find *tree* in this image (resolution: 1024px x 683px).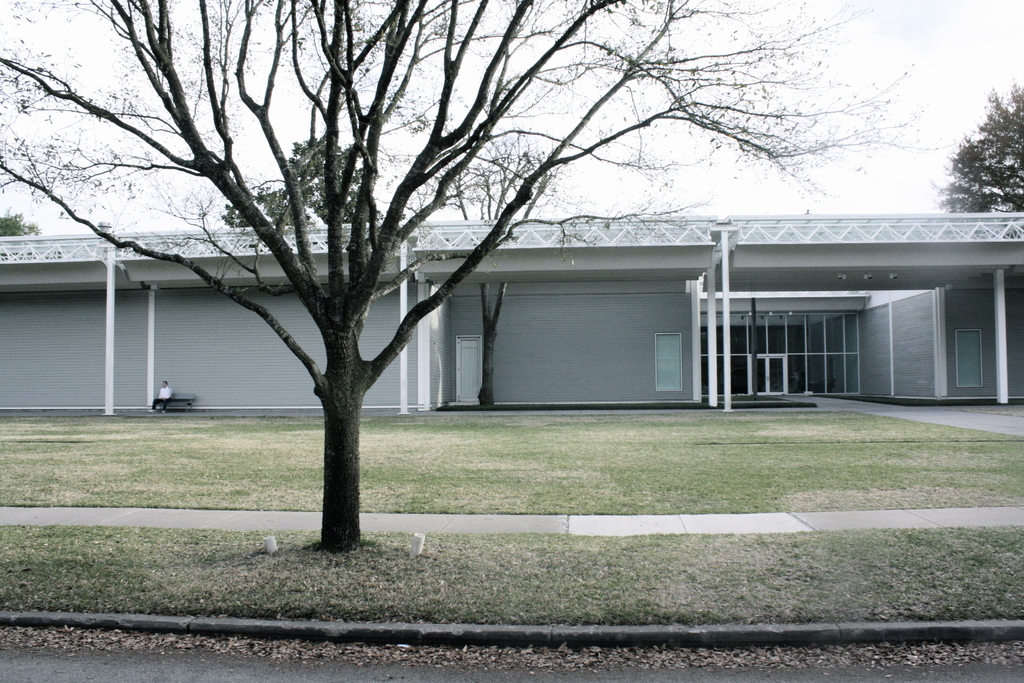
box(928, 79, 1023, 227).
